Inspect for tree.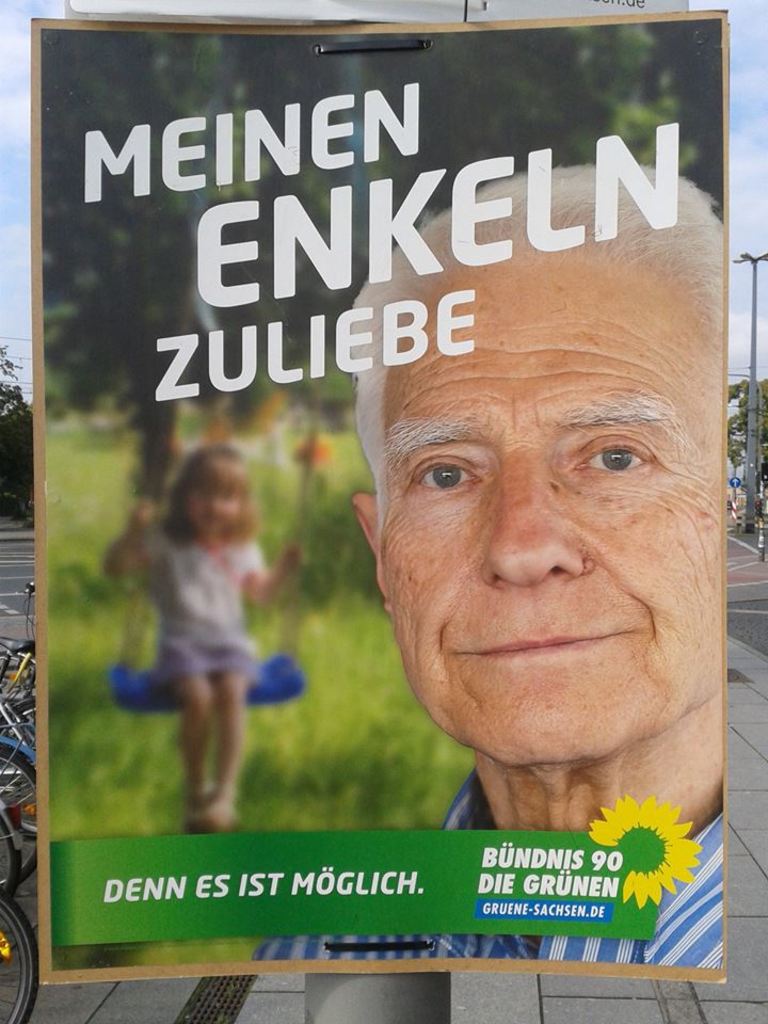
Inspection: box(0, 352, 35, 521).
